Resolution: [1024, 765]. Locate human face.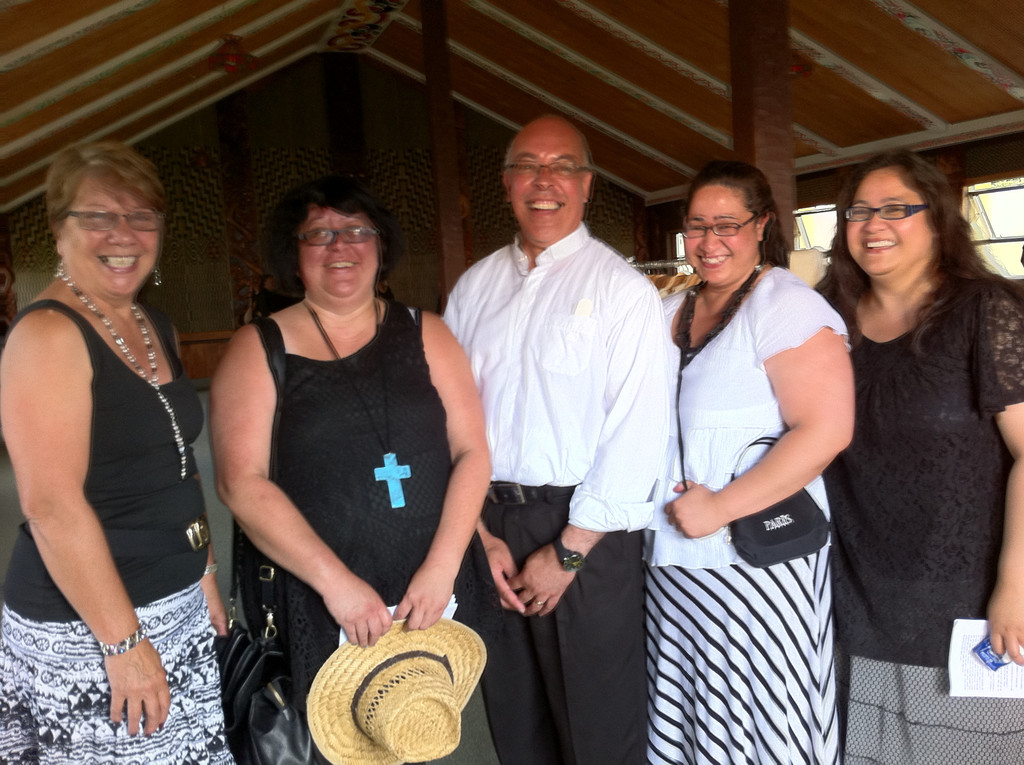
(left=64, top=186, right=156, bottom=290).
